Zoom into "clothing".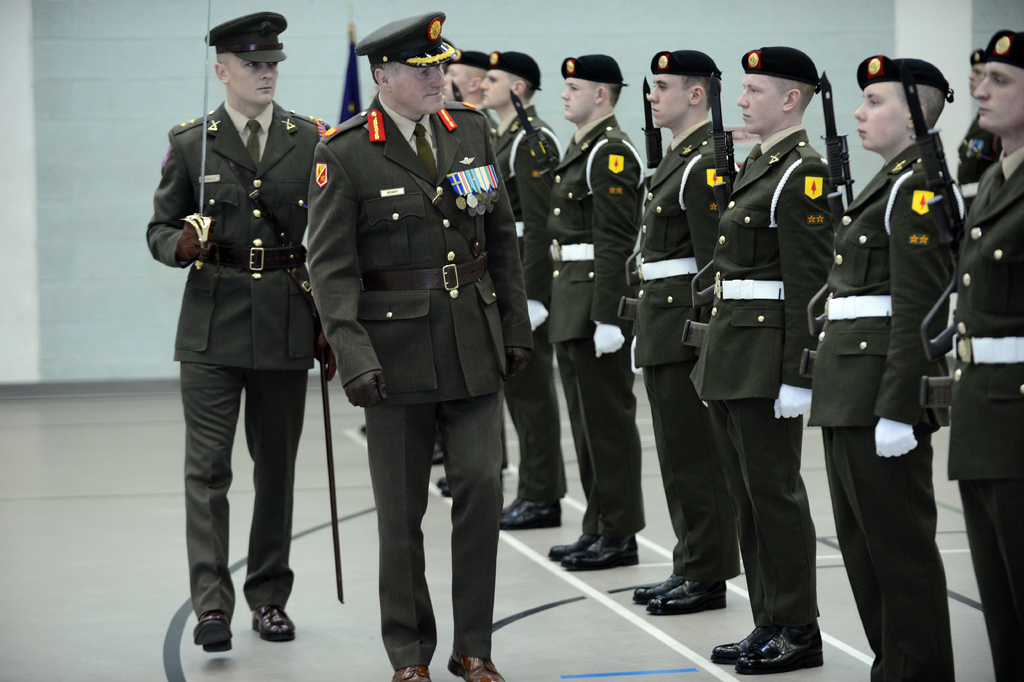
Zoom target: <box>806,135,960,681</box>.
